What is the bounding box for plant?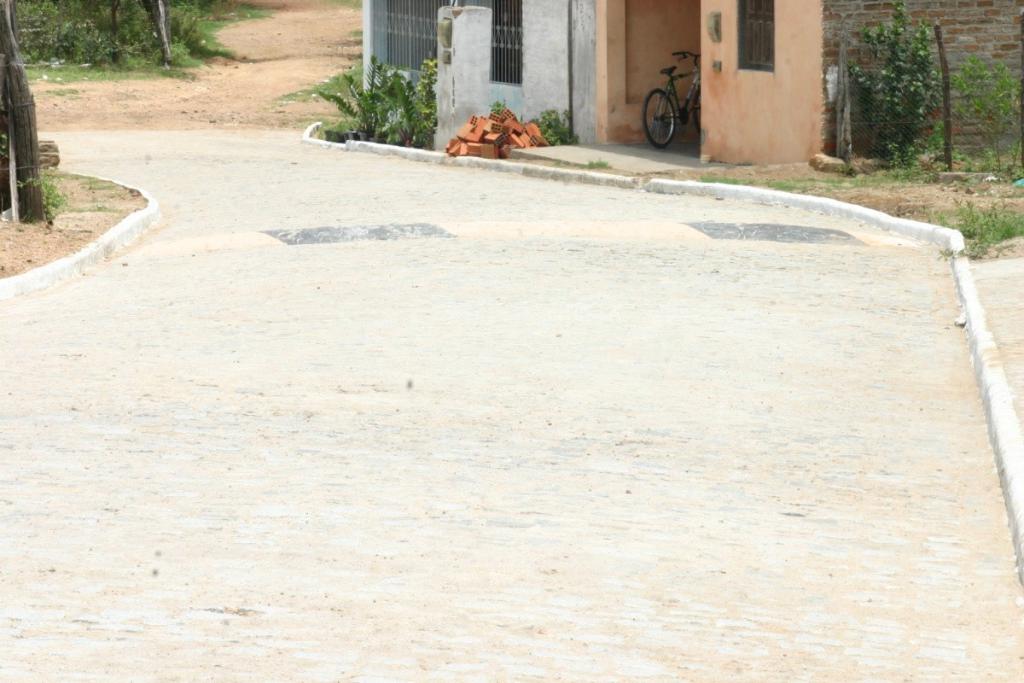
x1=529 y1=108 x2=580 y2=150.
